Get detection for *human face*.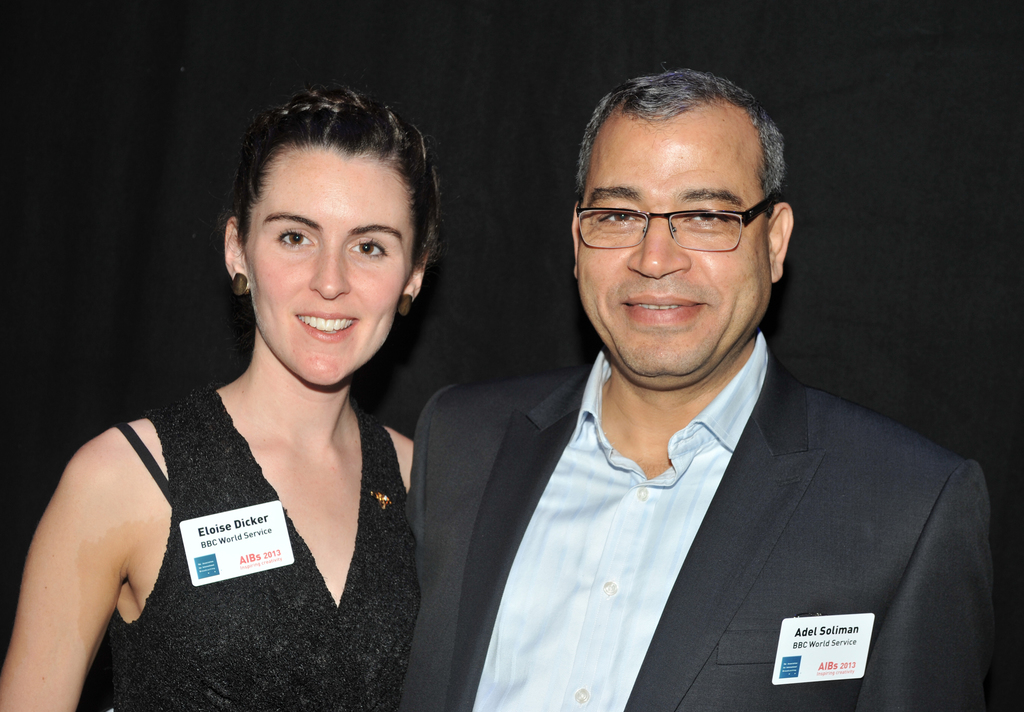
Detection: [246, 144, 414, 388].
